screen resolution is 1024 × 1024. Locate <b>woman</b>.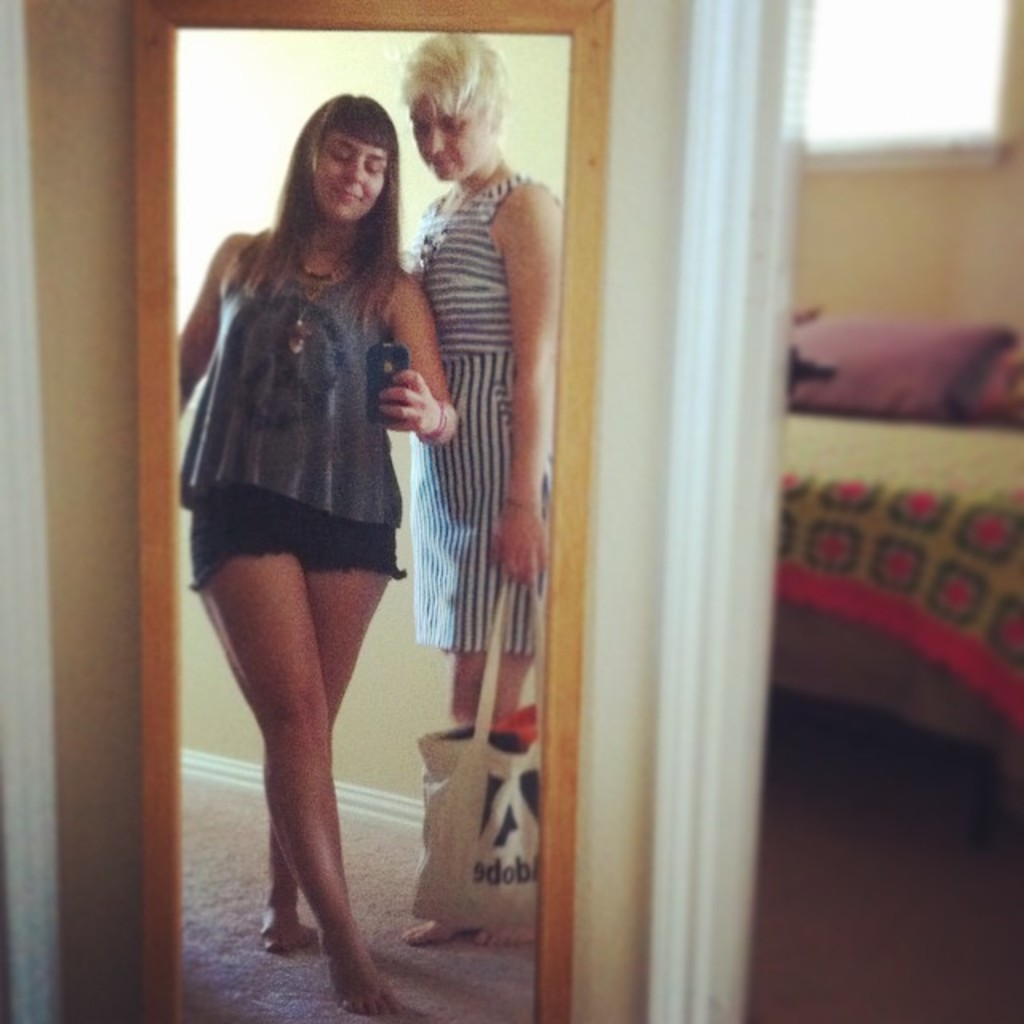
155,85,446,1022.
